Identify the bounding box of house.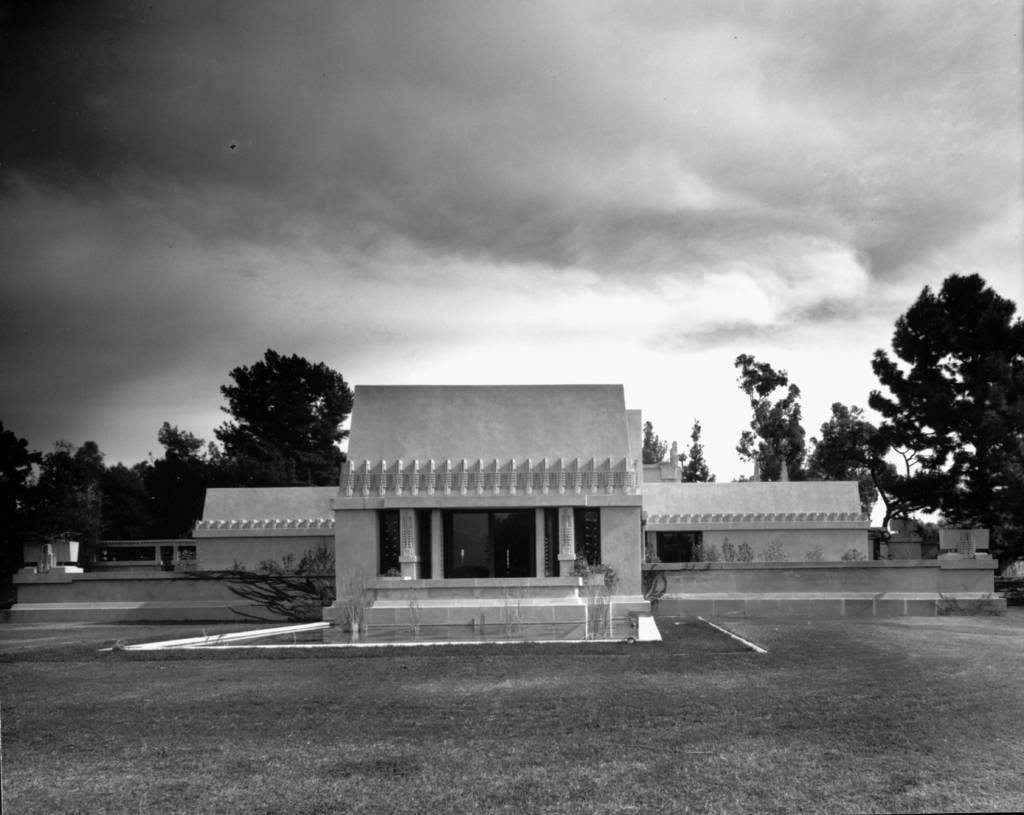
x1=643, y1=461, x2=875, y2=572.
